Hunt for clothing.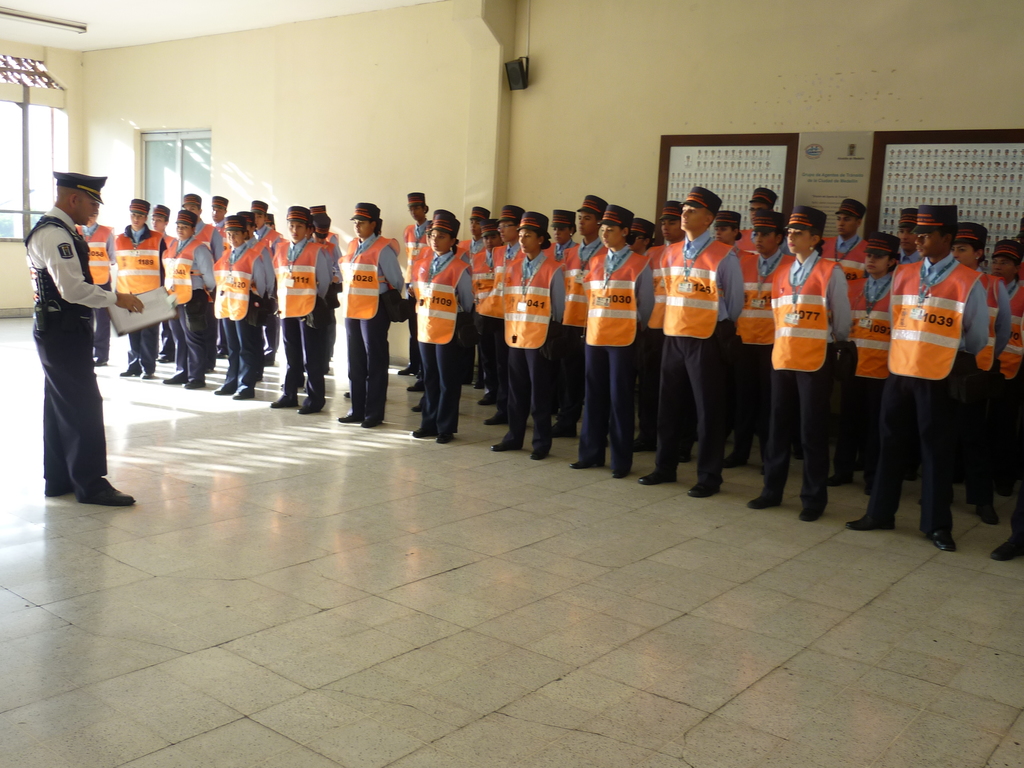
Hunted down at {"x1": 20, "y1": 162, "x2": 122, "y2": 500}.
